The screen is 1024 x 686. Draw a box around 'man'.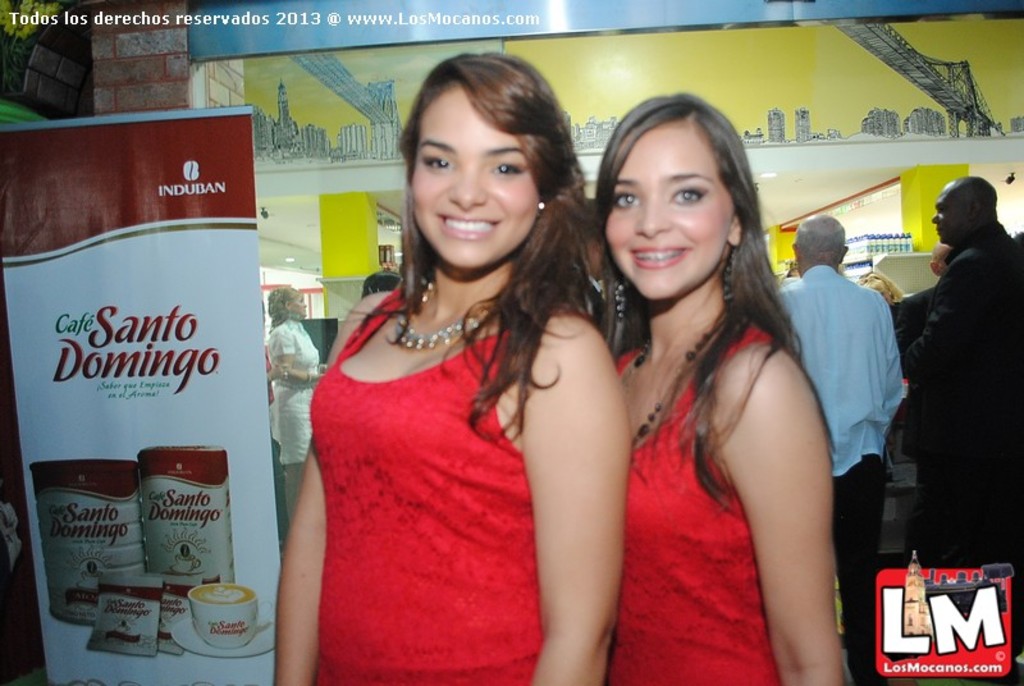
box(854, 150, 1023, 607).
